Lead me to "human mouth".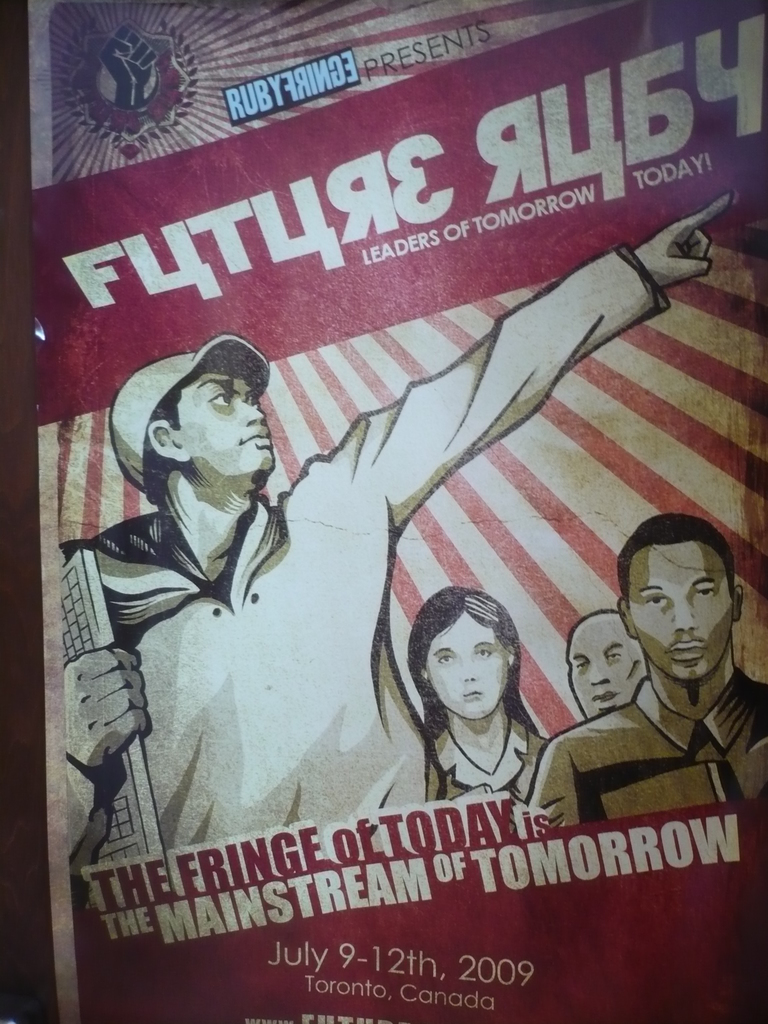
Lead to box=[592, 690, 611, 700].
